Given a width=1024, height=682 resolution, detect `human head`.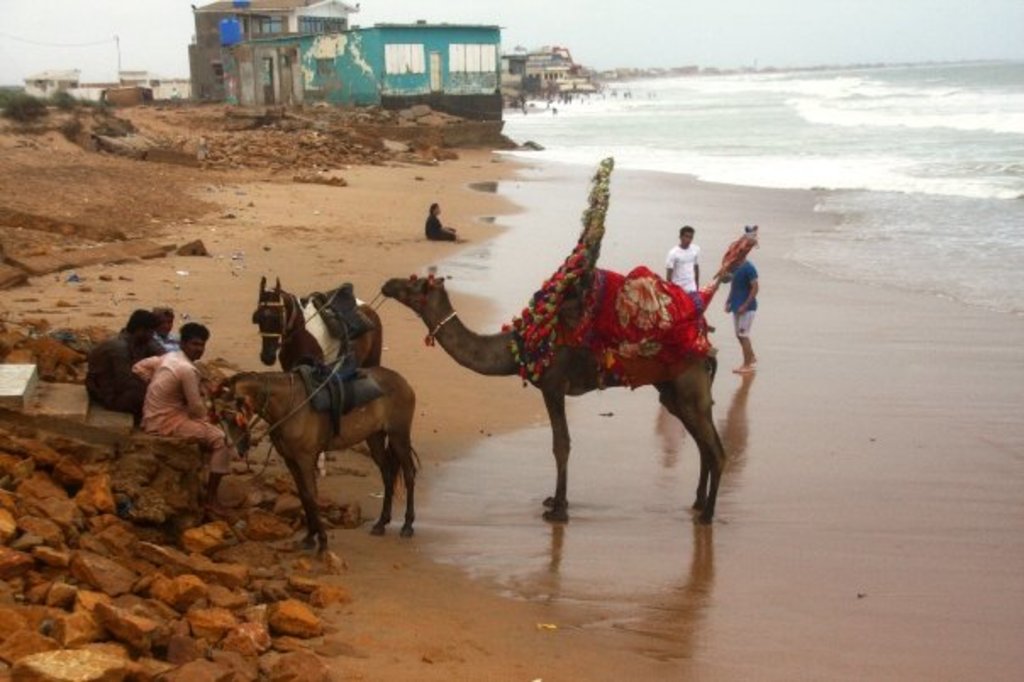
x1=125 y1=305 x2=154 y2=344.
